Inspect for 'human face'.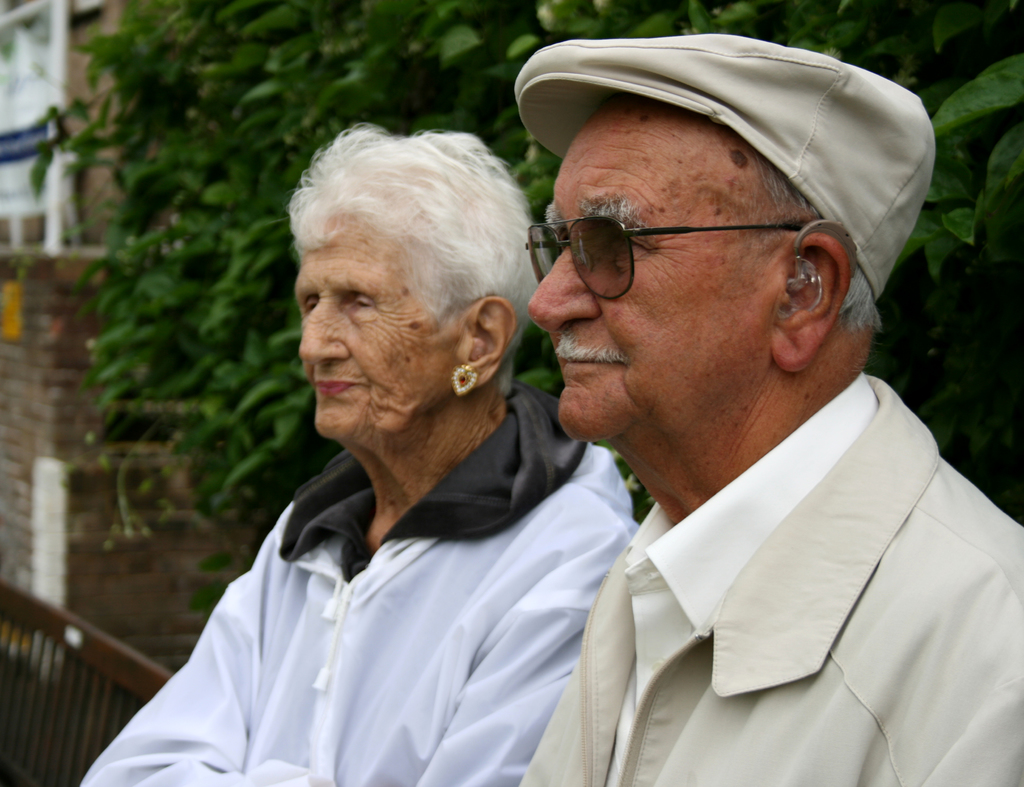
Inspection: l=527, t=107, r=781, b=432.
